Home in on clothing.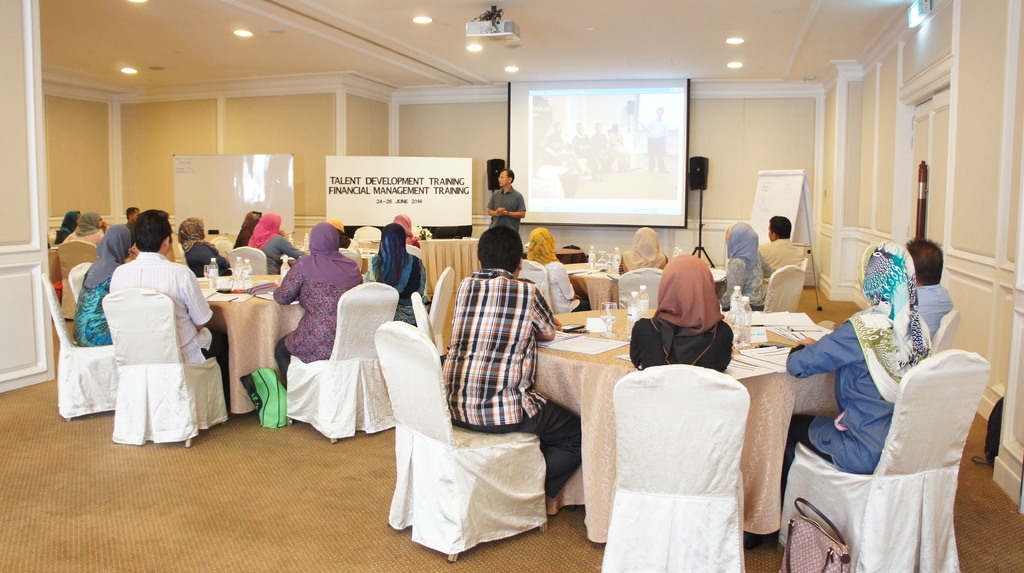
Homed in at 246, 216, 298, 271.
